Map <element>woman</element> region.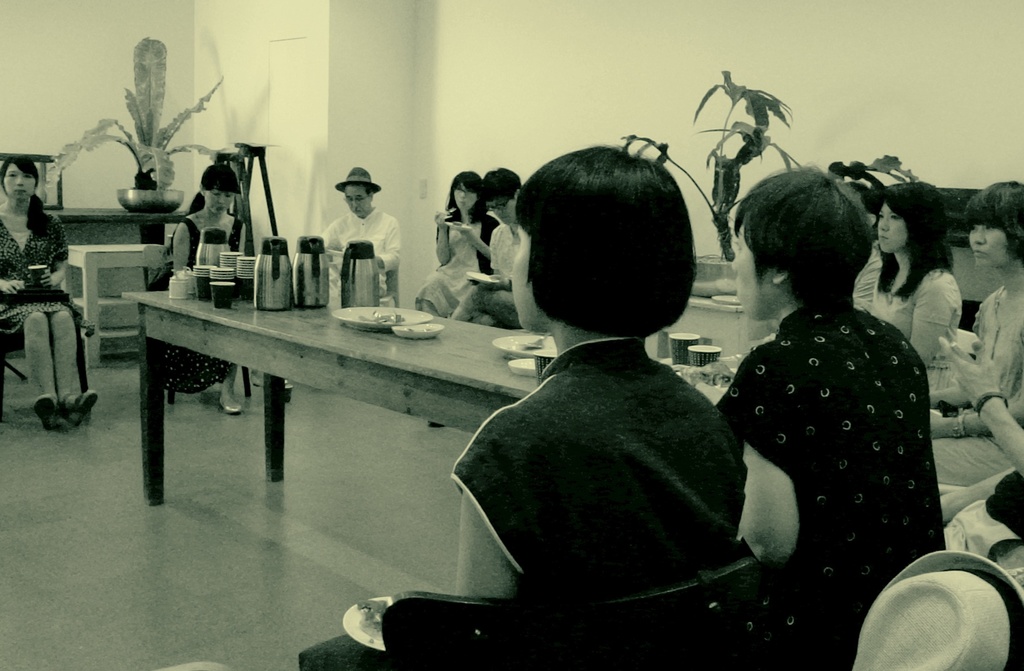
Mapped to Rect(301, 144, 744, 670).
